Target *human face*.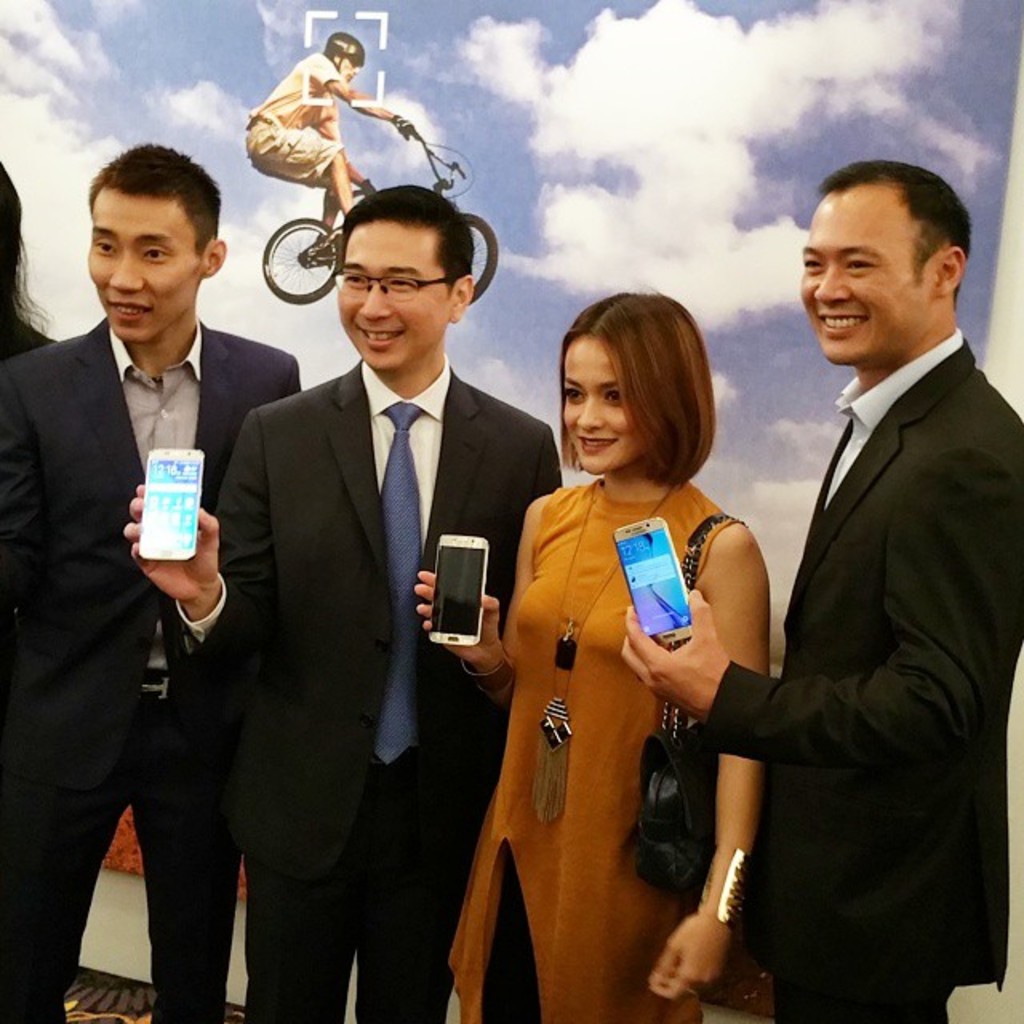
Target region: box=[334, 211, 454, 374].
